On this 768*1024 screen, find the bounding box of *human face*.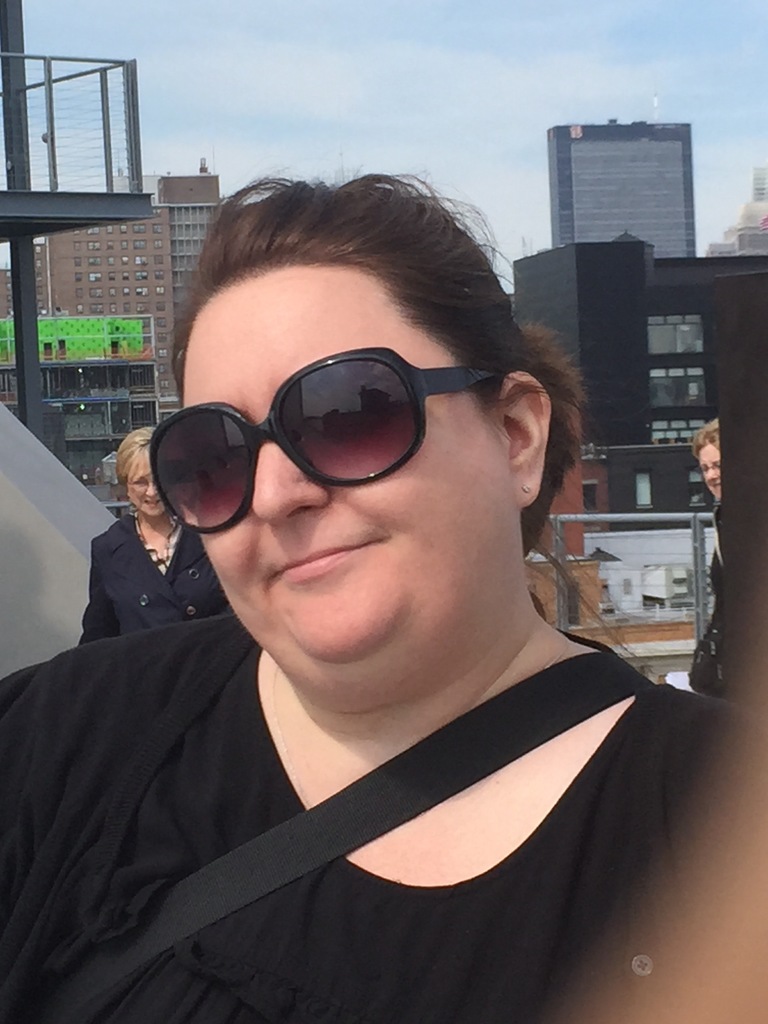
Bounding box: {"left": 182, "top": 270, "right": 513, "bottom": 693}.
